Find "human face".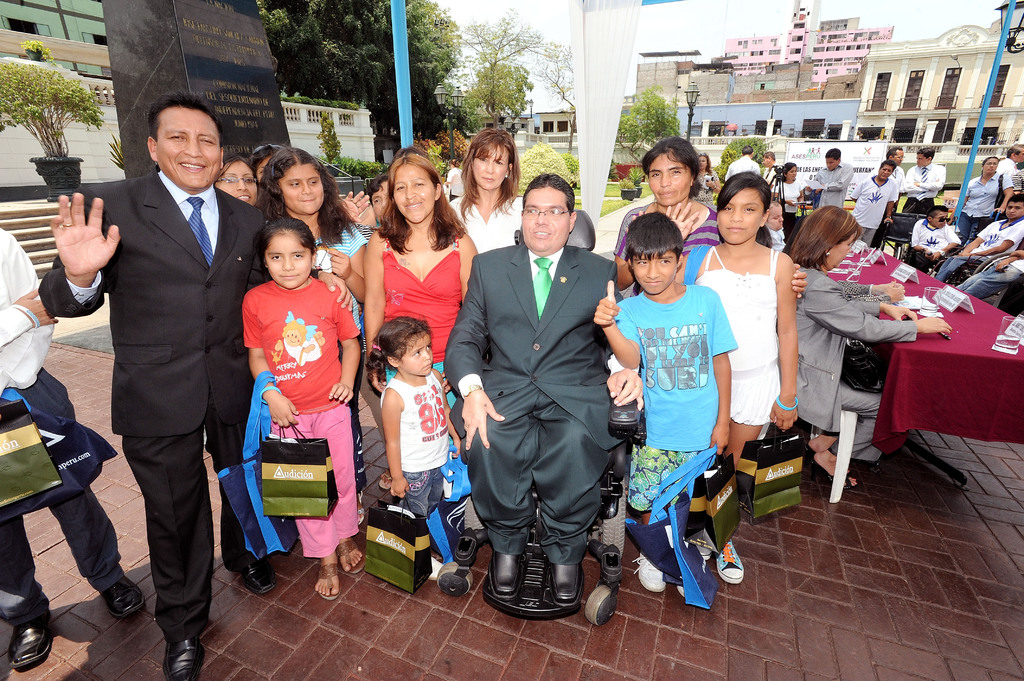
region(470, 142, 506, 189).
